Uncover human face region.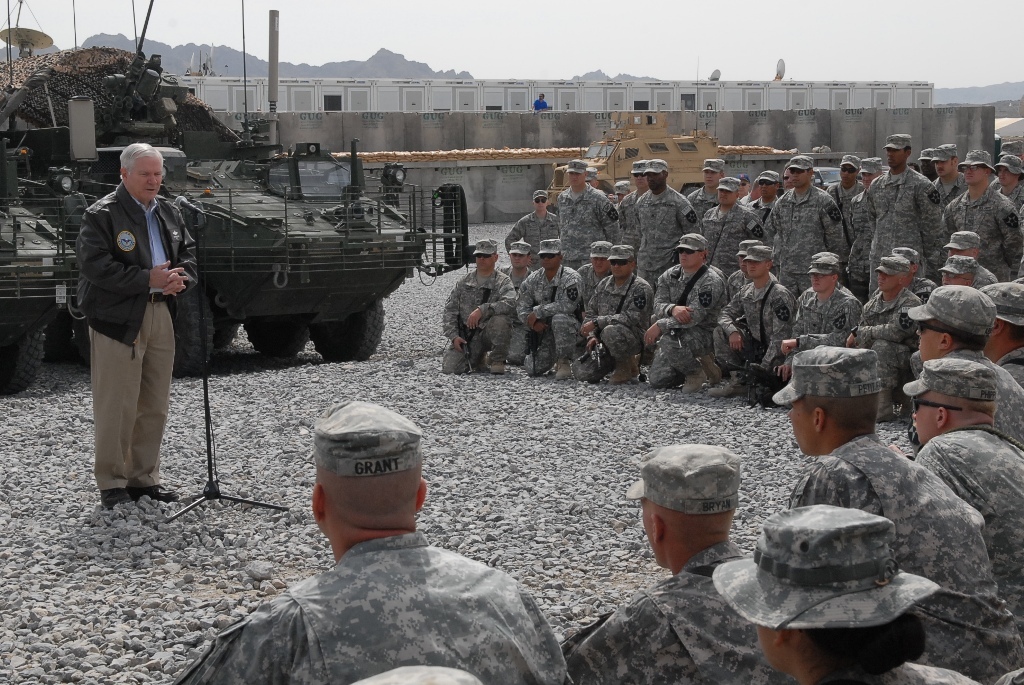
Uncovered: {"x1": 785, "y1": 398, "x2": 809, "y2": 454}.
